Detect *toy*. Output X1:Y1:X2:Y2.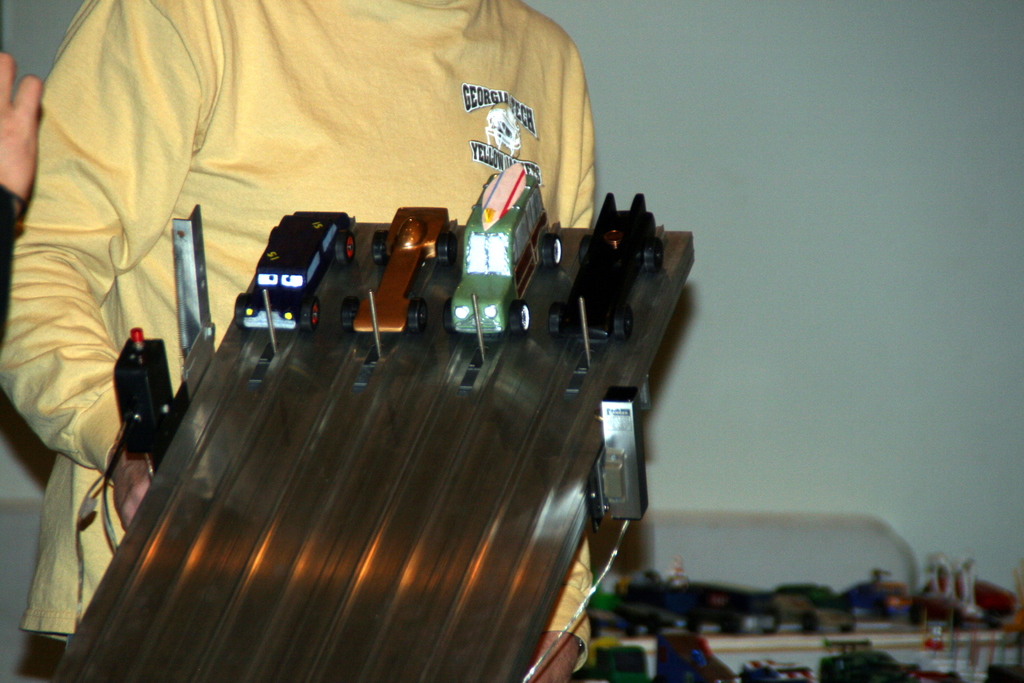
769:584:859:638.
